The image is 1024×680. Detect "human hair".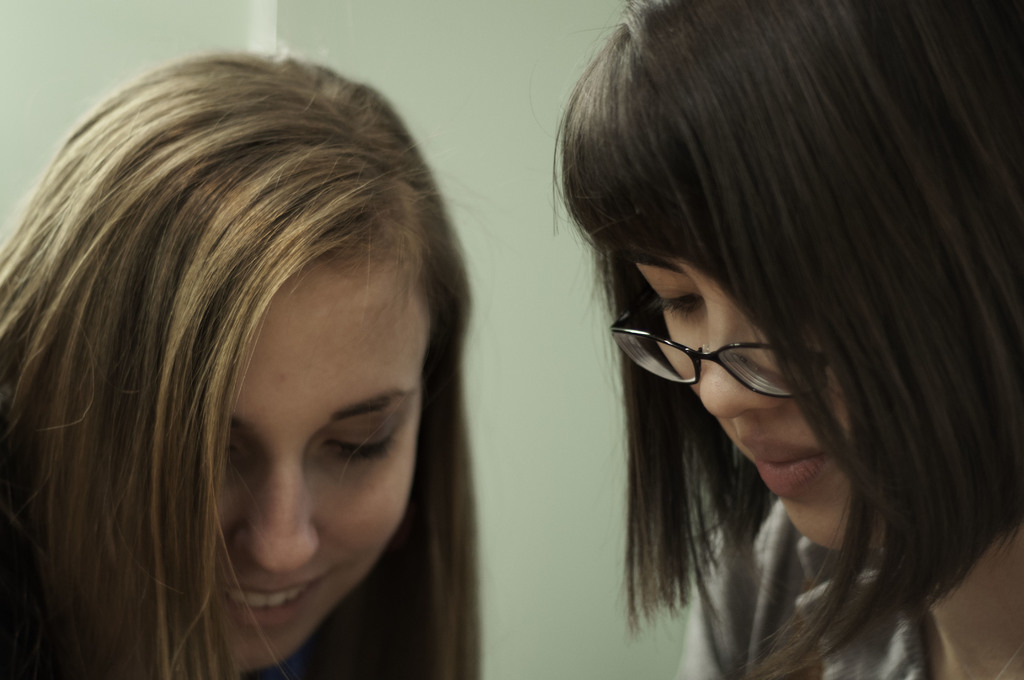
Detection: l=546, t=0, r=1023, b=679.
